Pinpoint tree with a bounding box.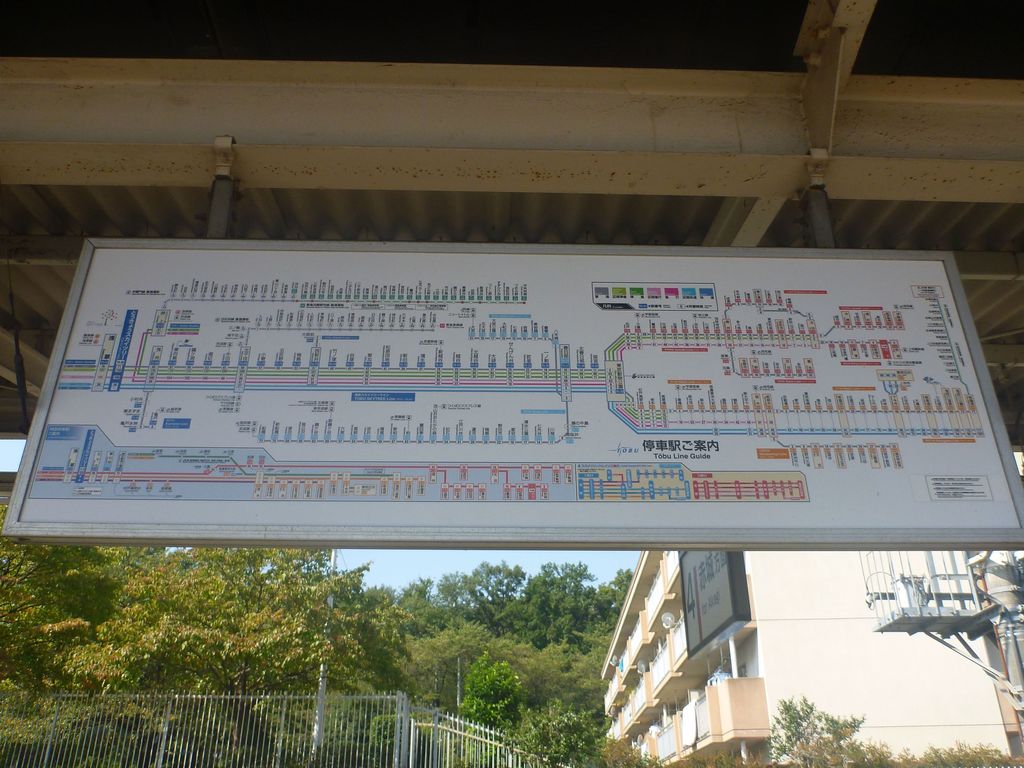
<box>44,541,174,767</box>.
